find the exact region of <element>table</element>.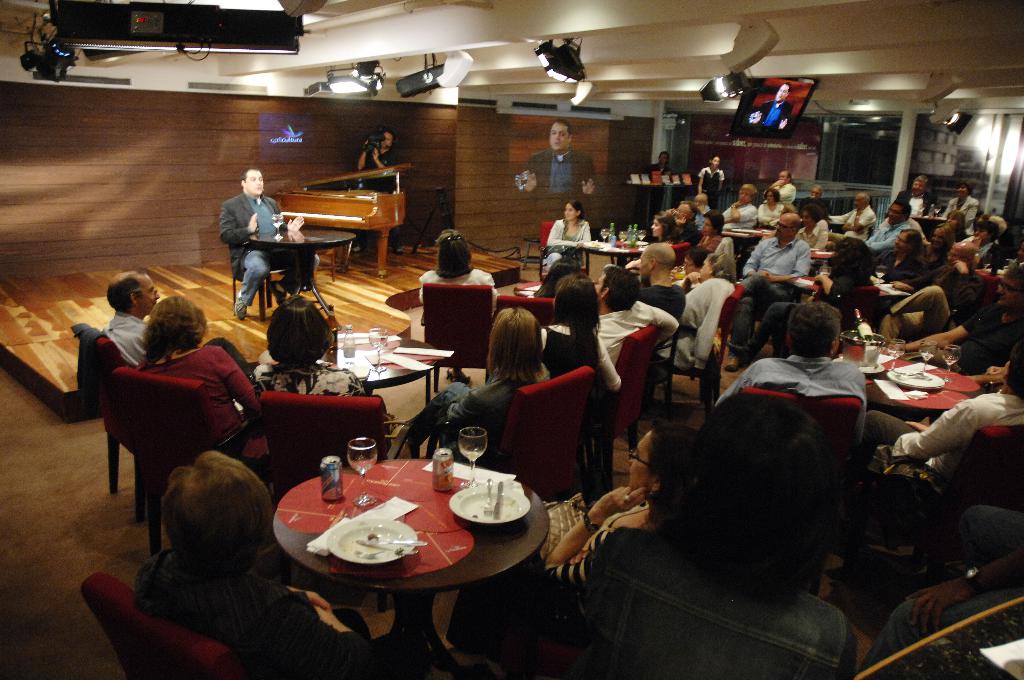
Exact region: <bbox>270, 455, 555, 679</bbox>.
